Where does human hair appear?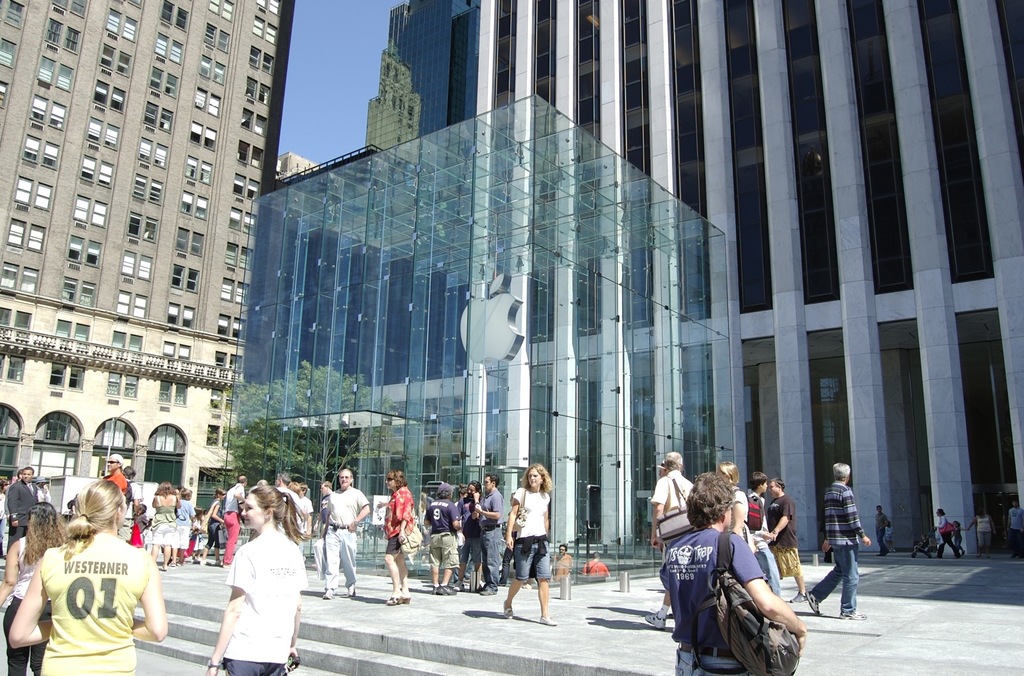
Appears at left=17, top=500, right=68, bottom=567.
